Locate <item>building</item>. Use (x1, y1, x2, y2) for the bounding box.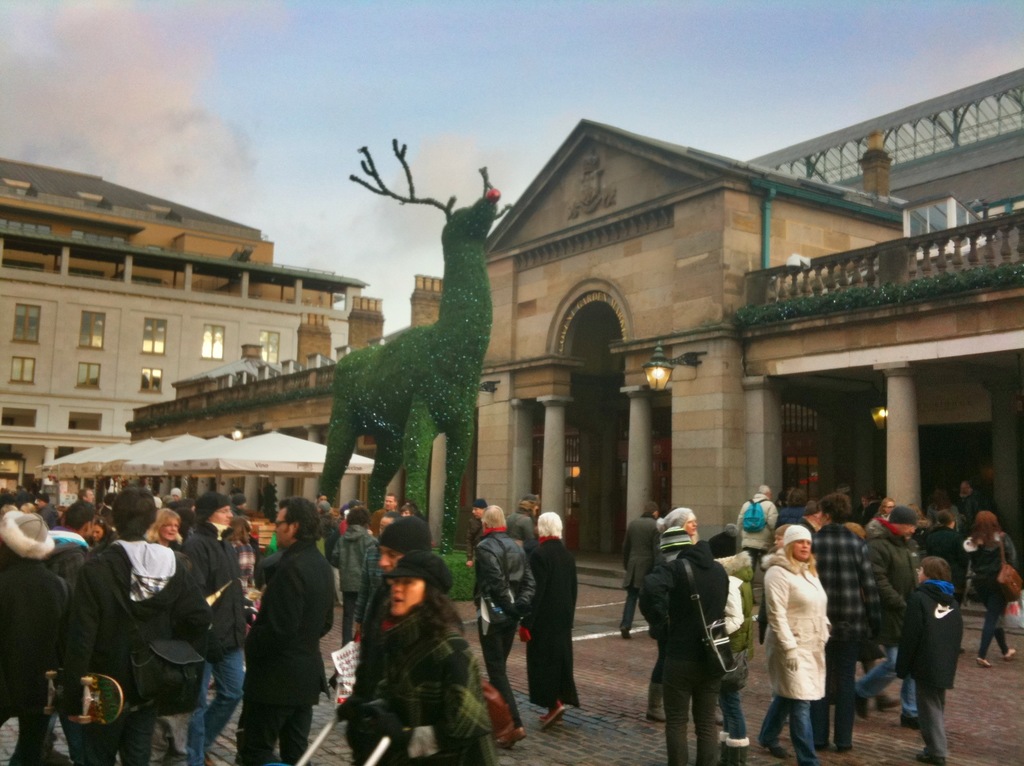
(0, 154, 370, 494).
